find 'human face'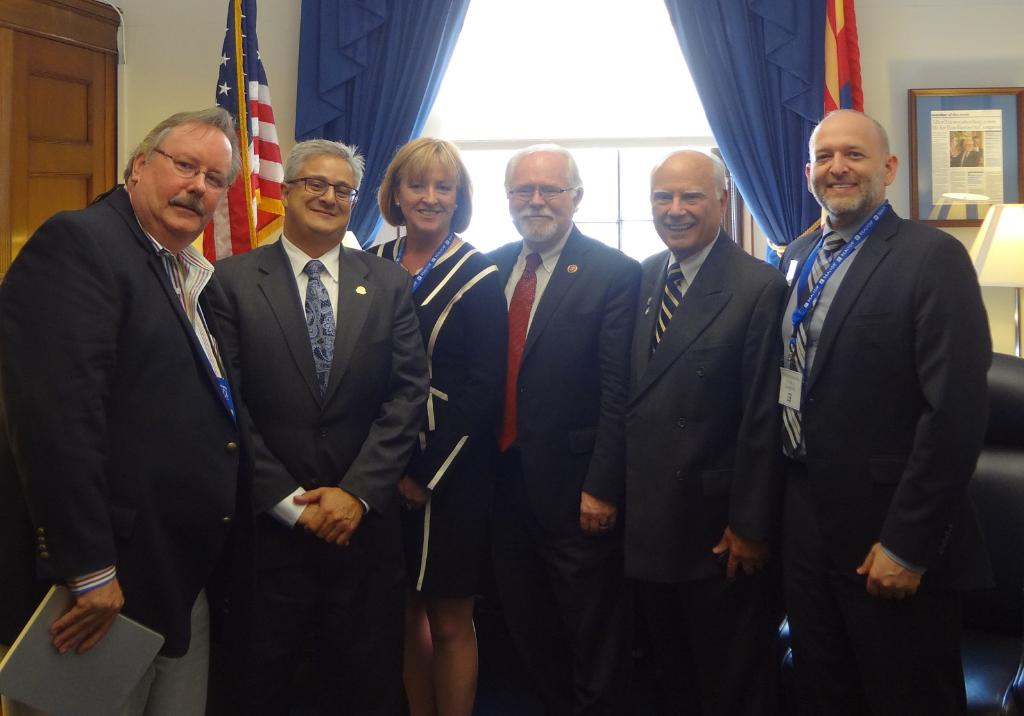
bbox=(511, 155, 575, 240)
